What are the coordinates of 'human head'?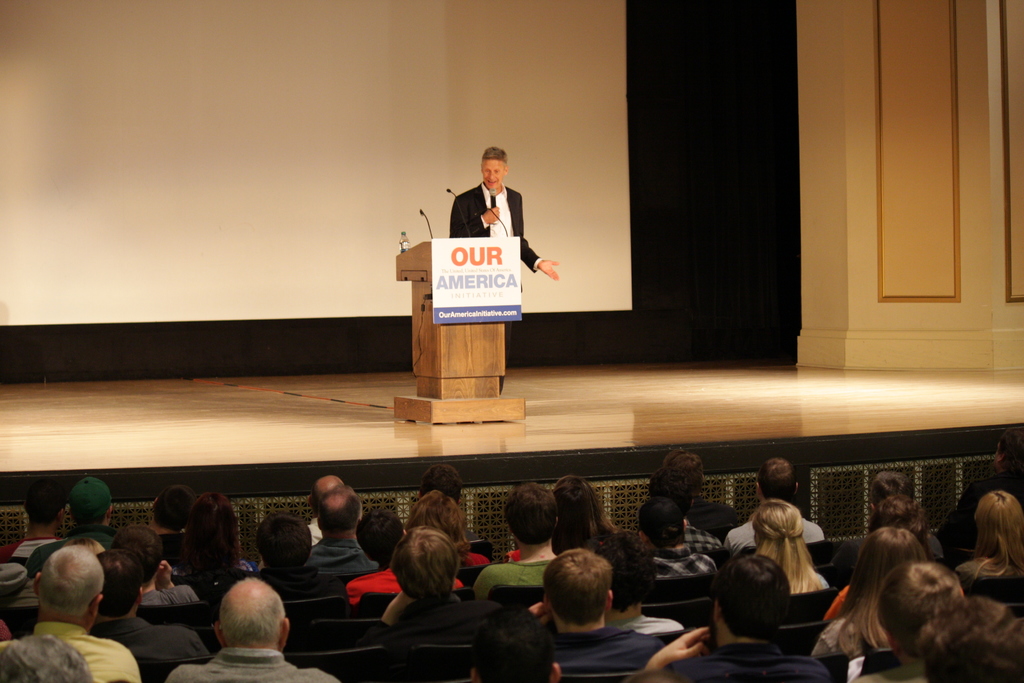
x1=650, y1=465, x2=692, y2=509.
